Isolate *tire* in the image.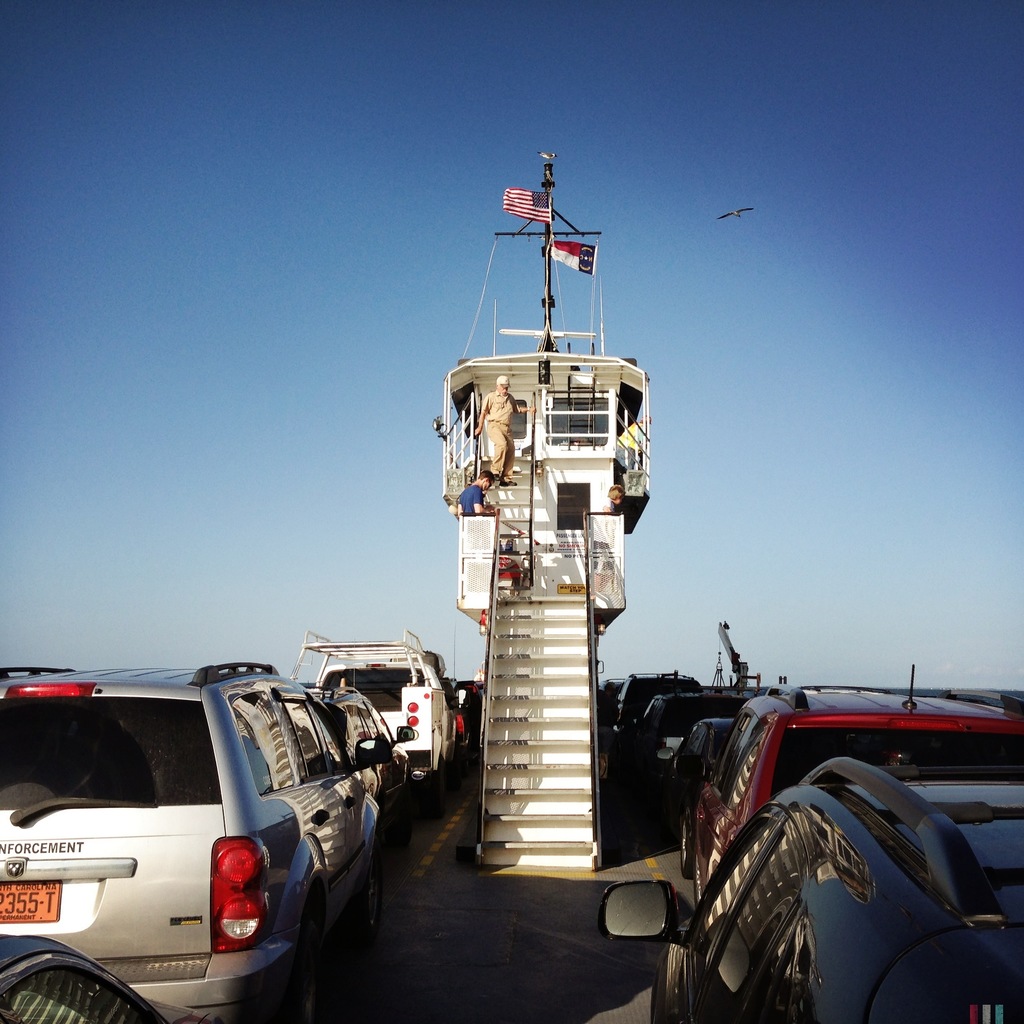
Isolated region: 680,808,696,862.
